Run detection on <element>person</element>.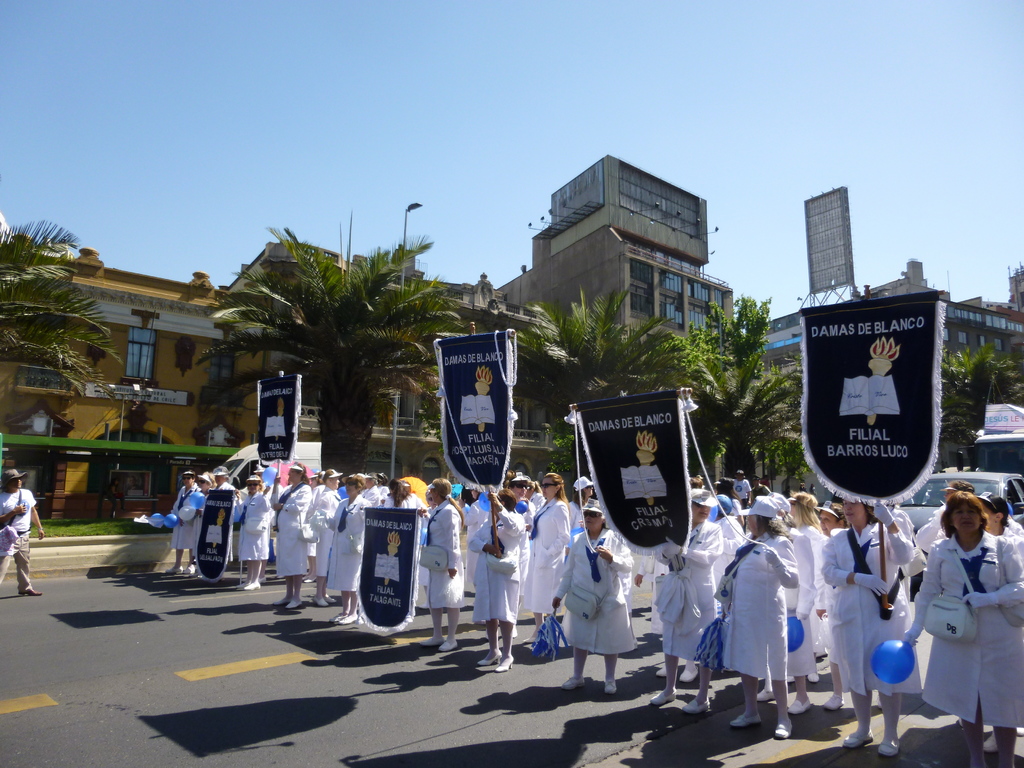
Result: {"left": 421, "top": 478, "right": 460, "bottom": 649}.
